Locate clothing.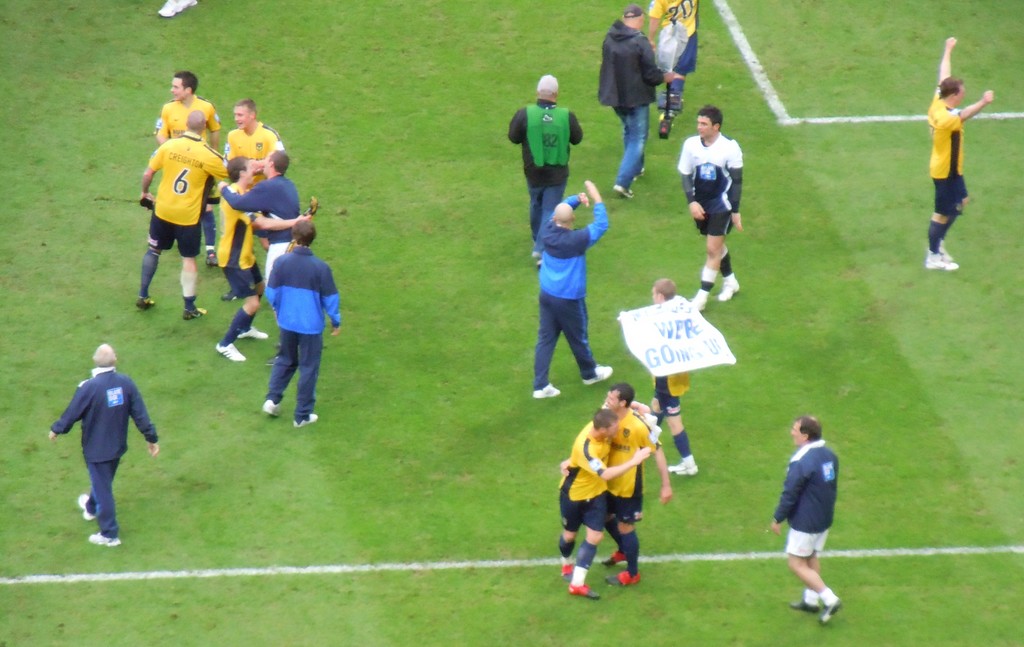
Bounding box: select_region(932, 91, 972, 216).
